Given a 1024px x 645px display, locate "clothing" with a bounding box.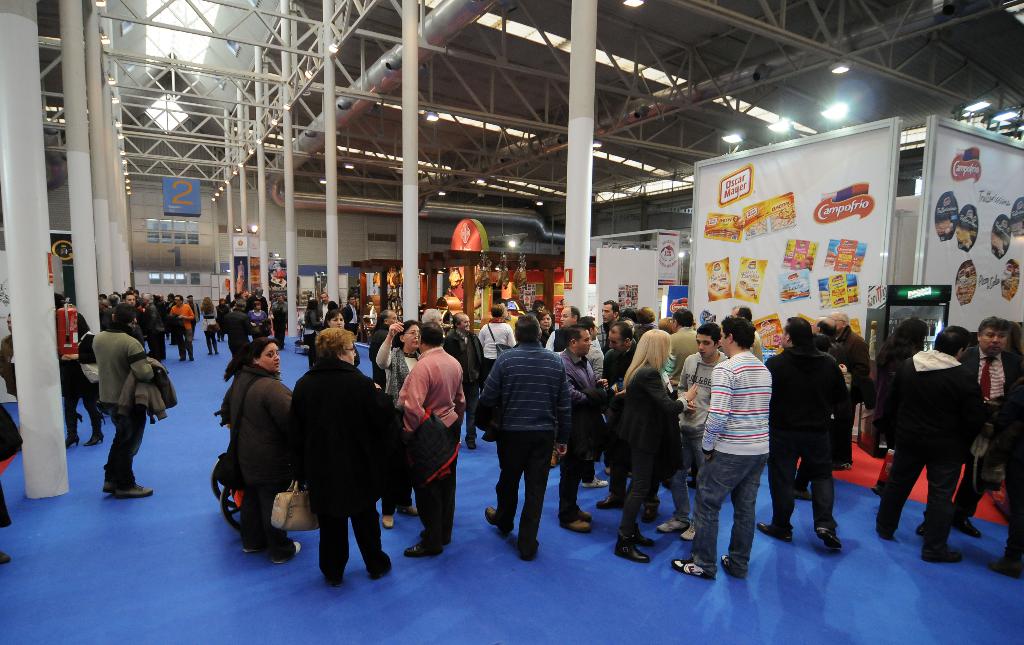
Located: select_region(239, 362, 300, 544).
